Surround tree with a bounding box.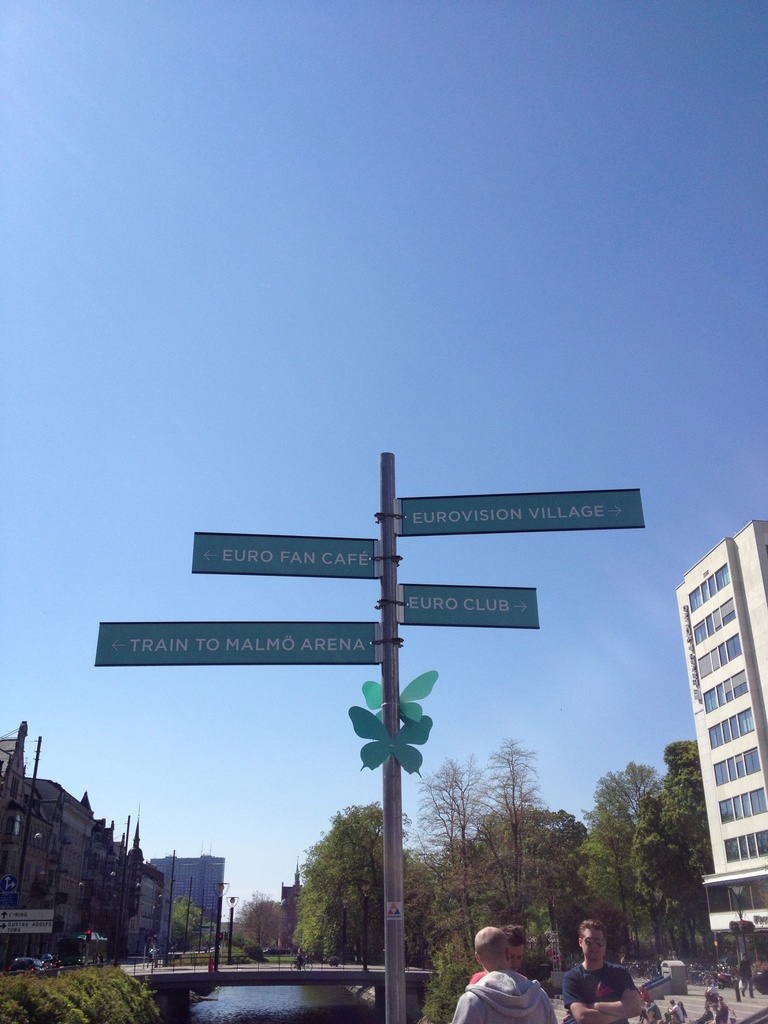
bbox=(572, 742, 669, 984).
